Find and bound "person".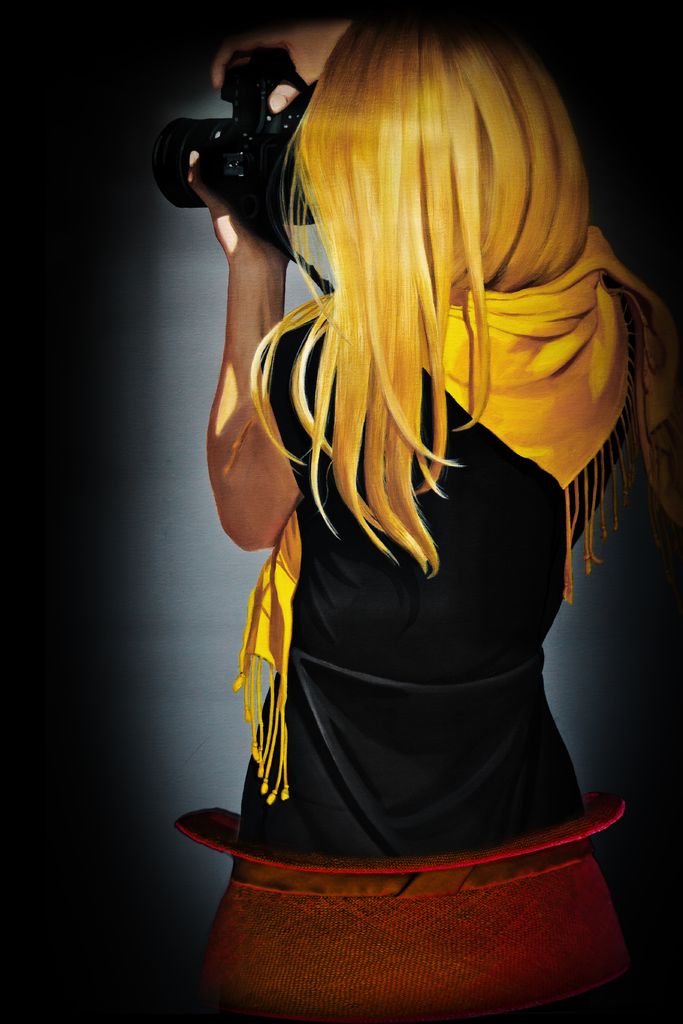
Bound: 151 30 673 972.
